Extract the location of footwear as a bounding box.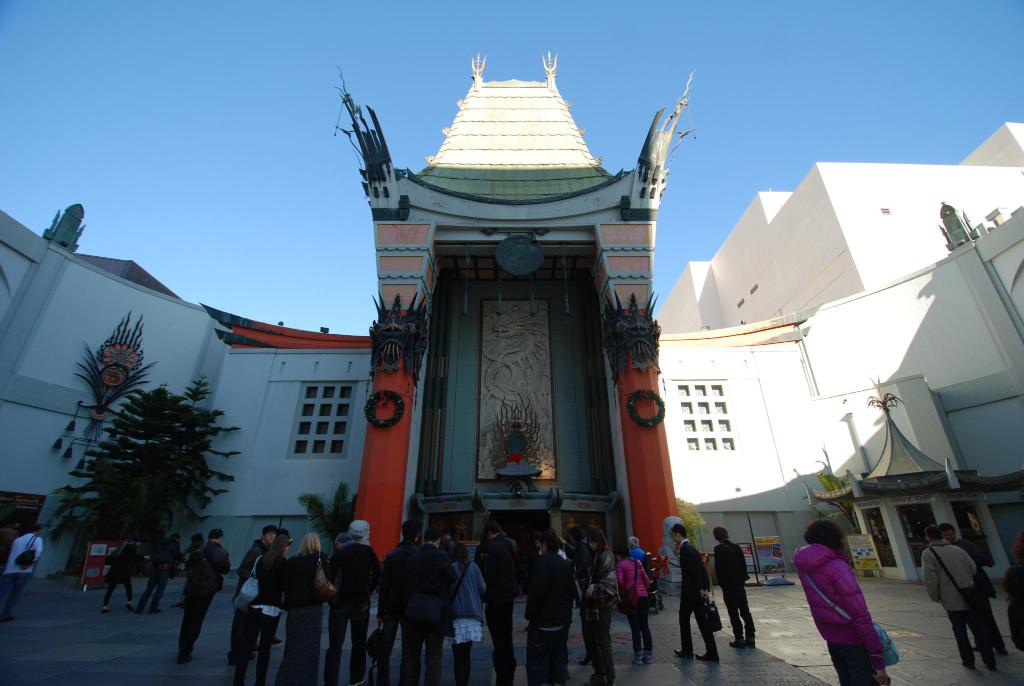
(x1=962, y1=662, x2=974, y2=670).
